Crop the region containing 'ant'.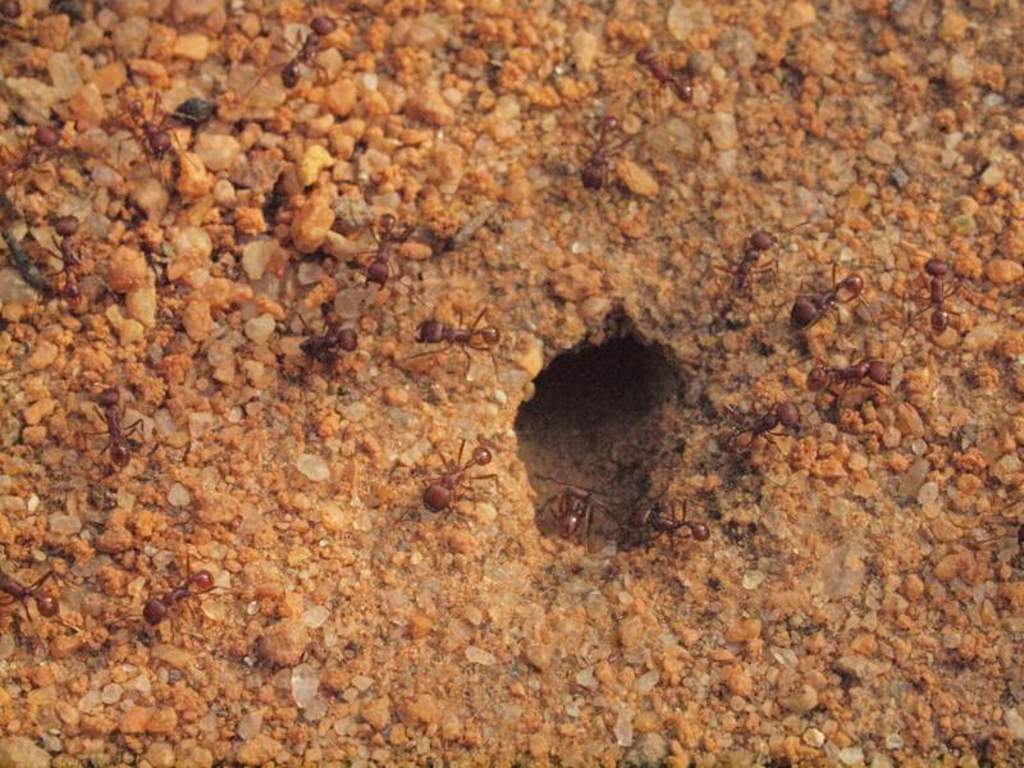
Crop region: <region>728, 397, 803, 466</region>.
